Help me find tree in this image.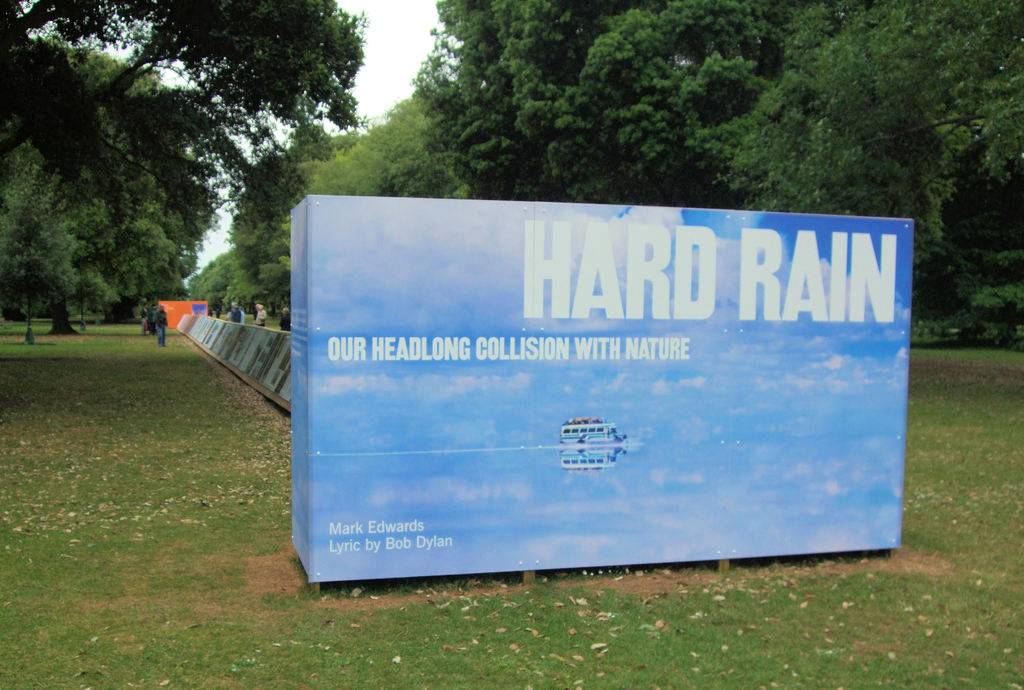
Found it: [x1=0, y1=15, x2=381, y2=332].
